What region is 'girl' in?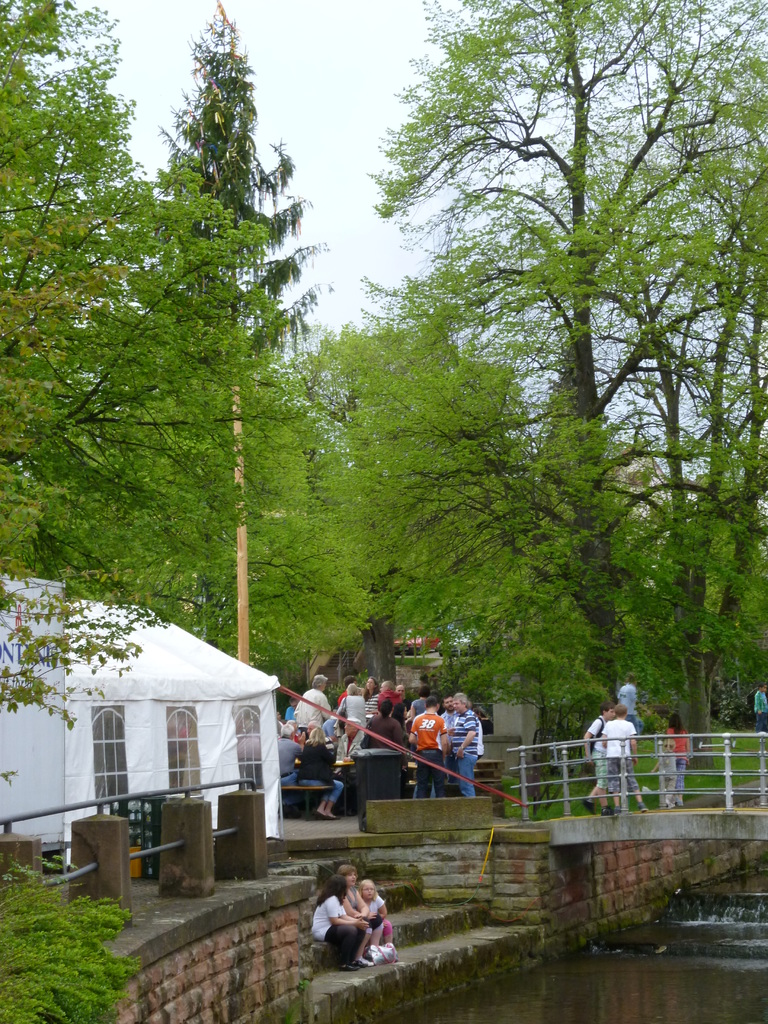
locate(309, 875, 367, 970).
